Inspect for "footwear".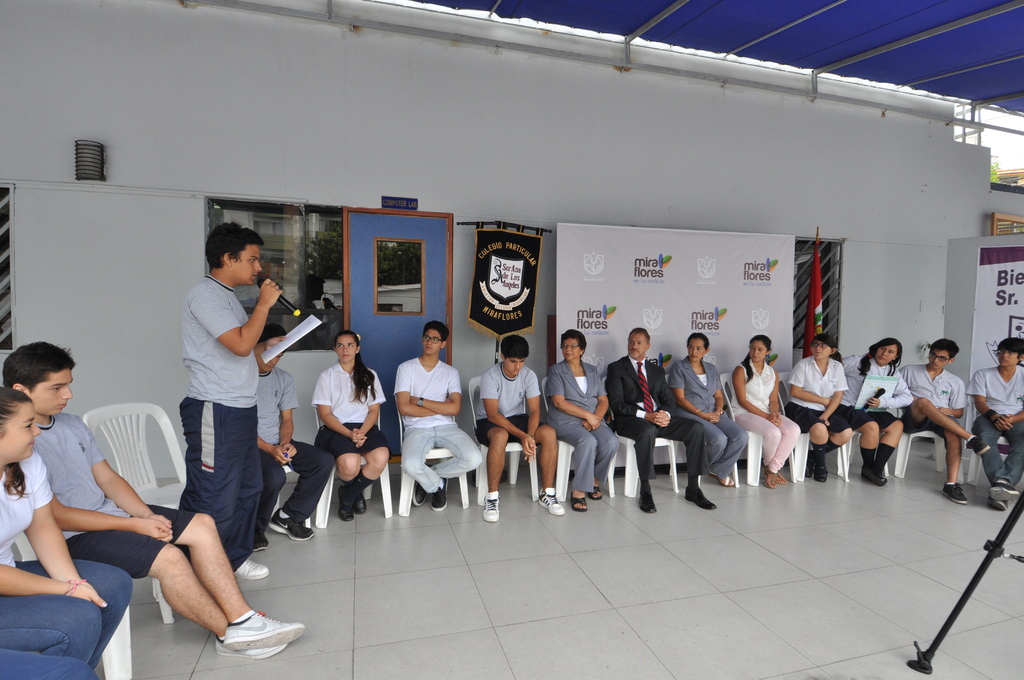
Inspection: 429 478 451 512.
